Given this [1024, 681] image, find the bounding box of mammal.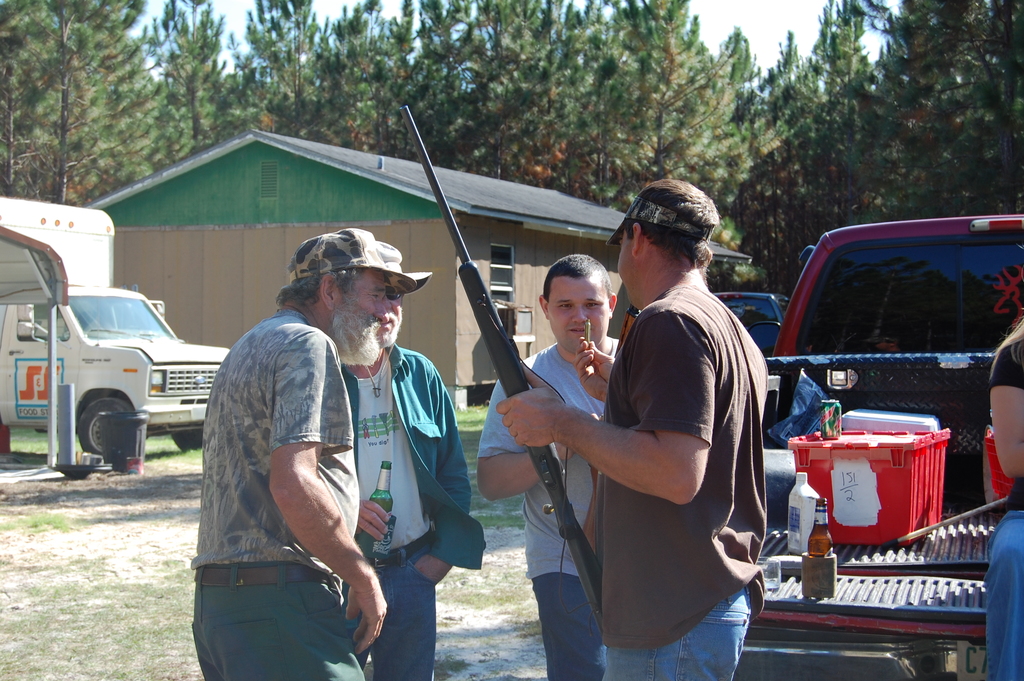
980, 305, 1023, 680.
